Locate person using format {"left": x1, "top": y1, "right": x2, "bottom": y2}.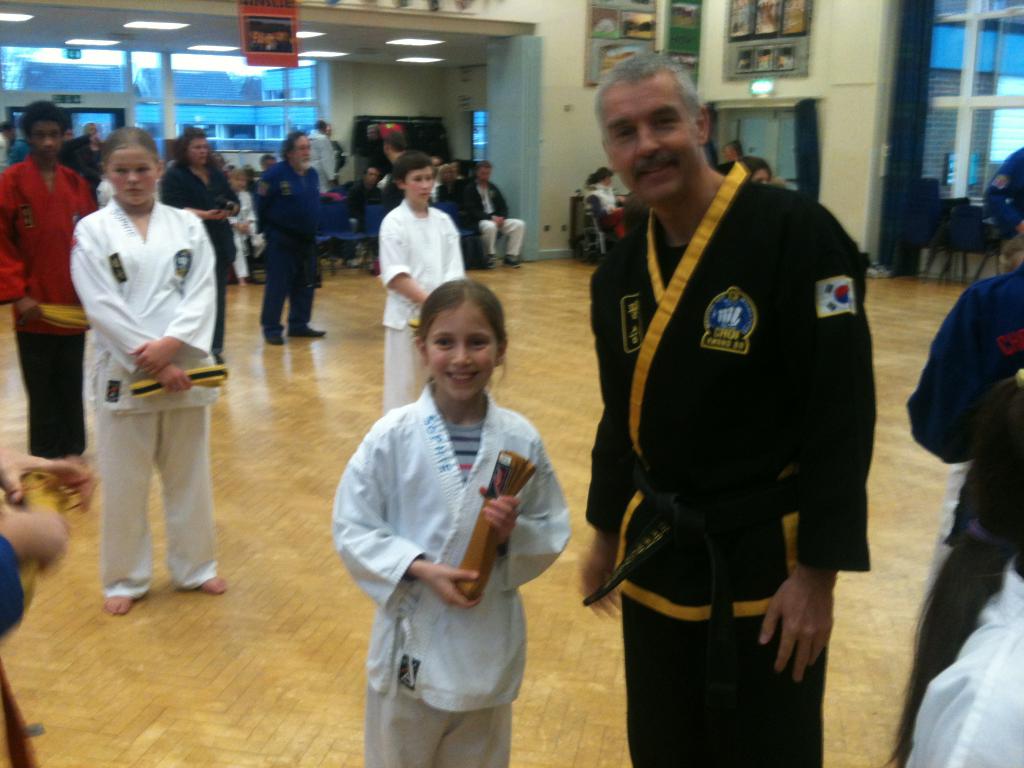
{"left": 0, "top": 446, "right": 96, "bottom": 767}.
